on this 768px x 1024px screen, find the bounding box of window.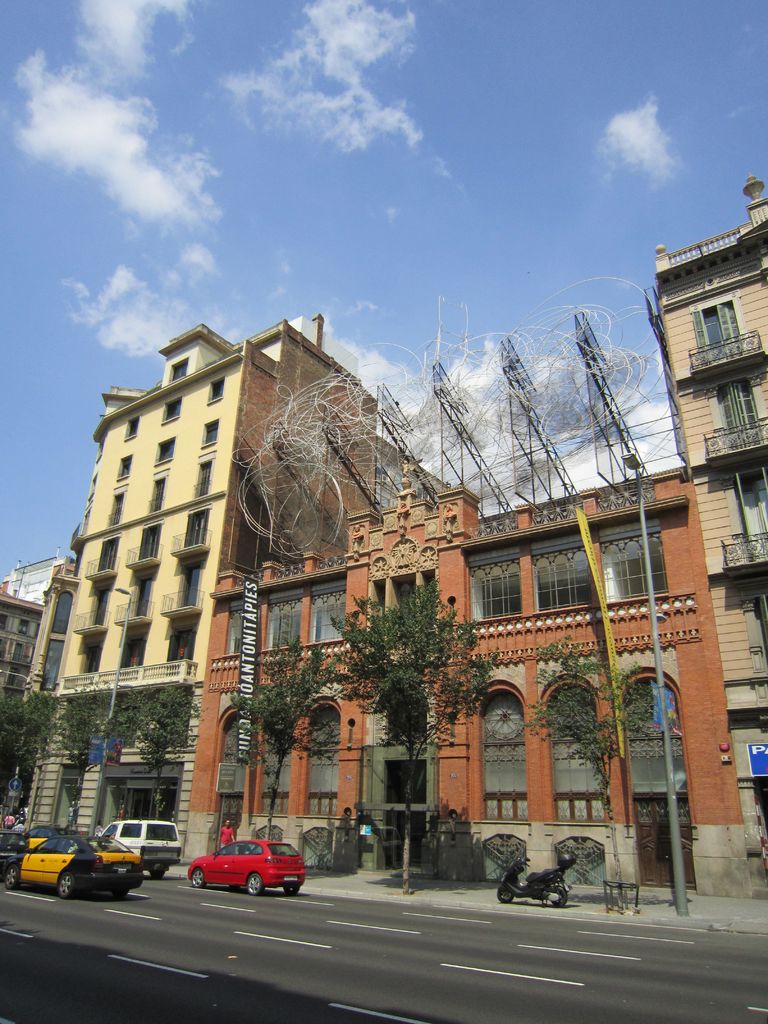
Bounding box: [left=121, top=413, right=138, bottom=442].
